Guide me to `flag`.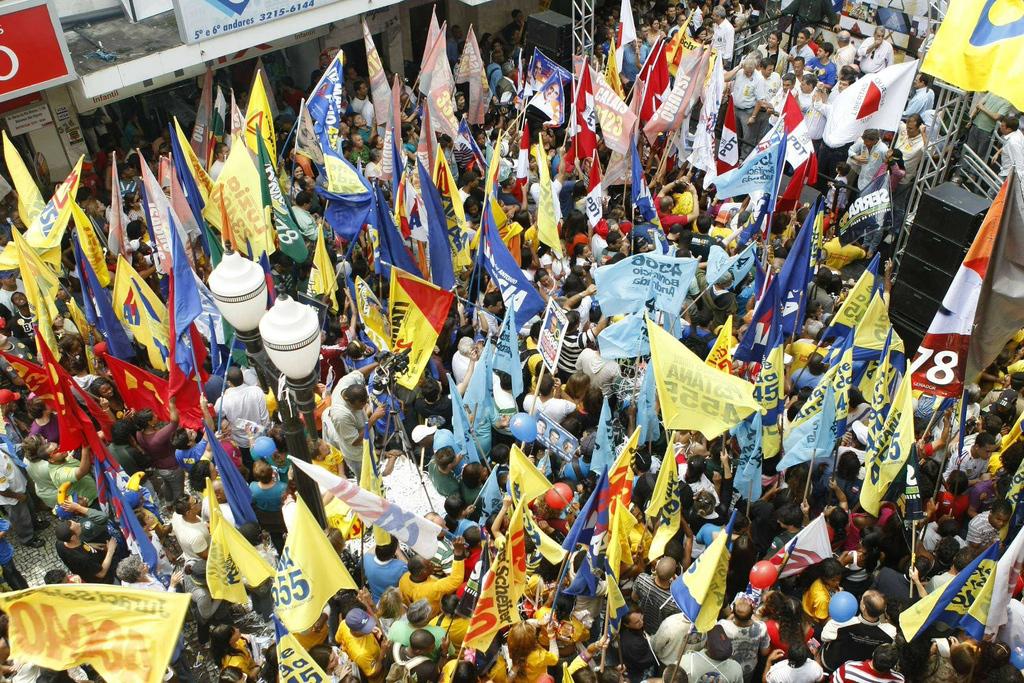
Guidance: <region>988, 407, 1023, 469</region>.
